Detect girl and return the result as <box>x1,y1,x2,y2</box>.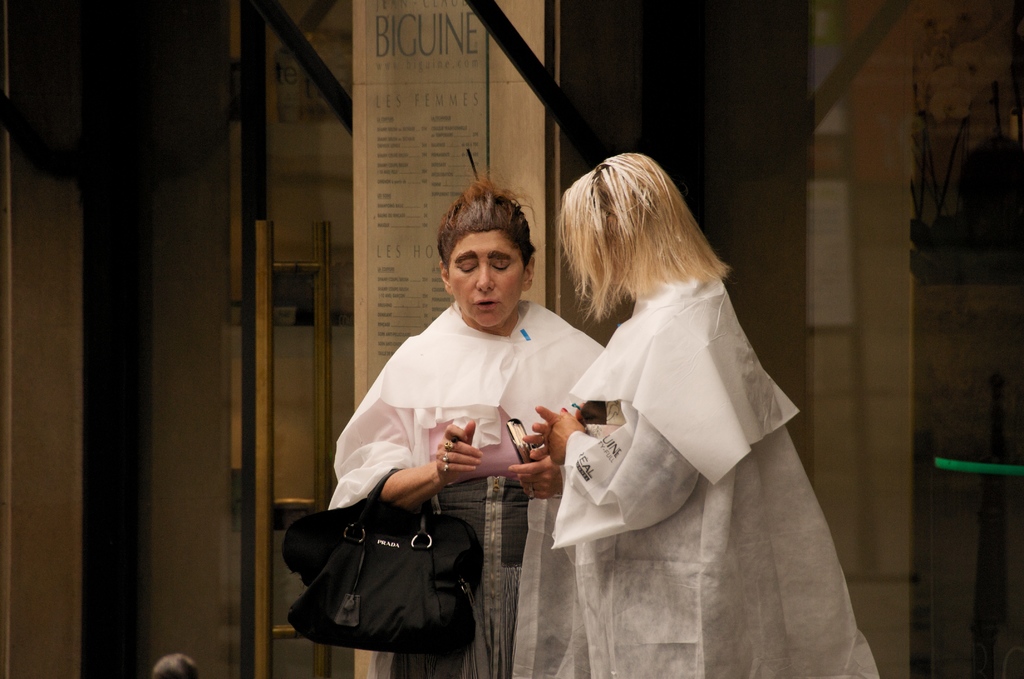
<box>506,143,884,678</box>.
